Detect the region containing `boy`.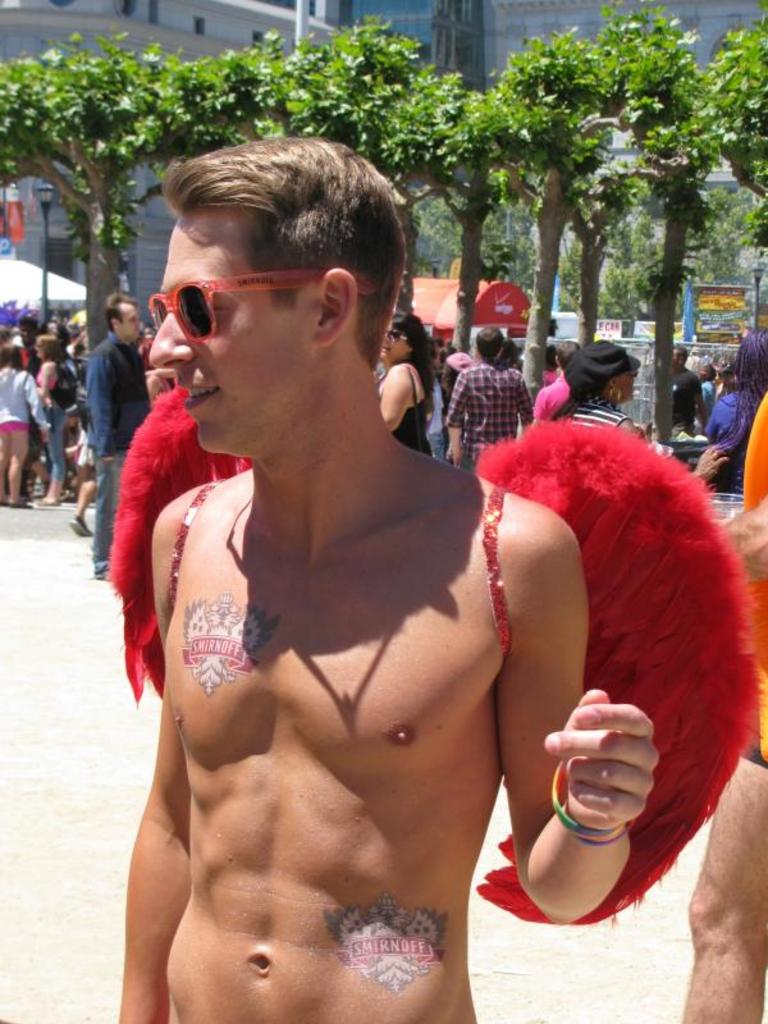
x1=104, y1=140, x2=664, y2=1023.
